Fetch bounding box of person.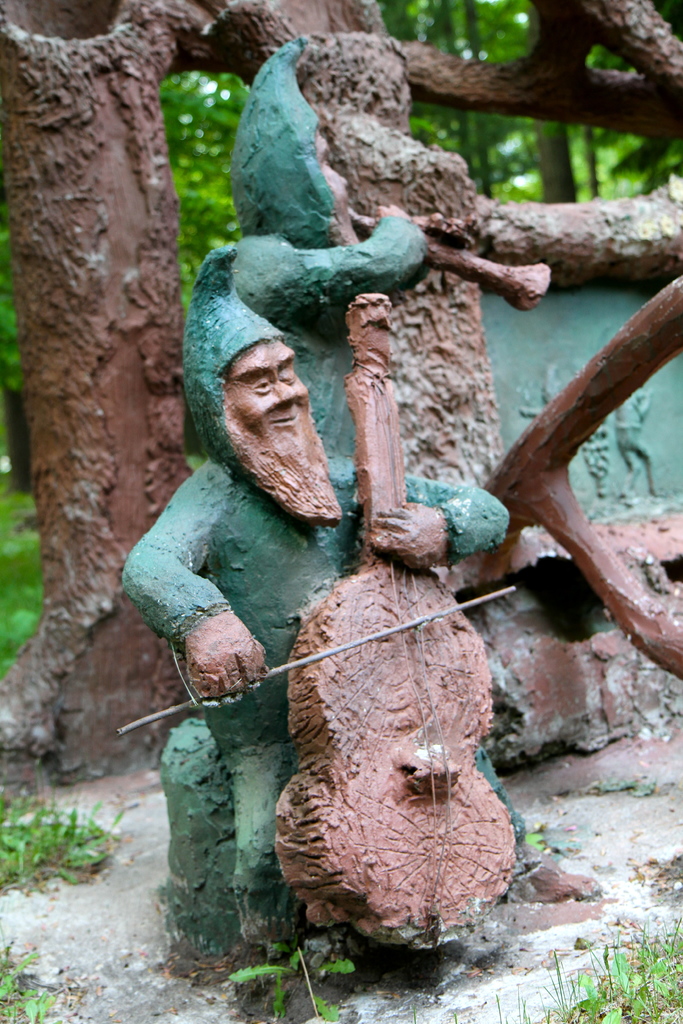
Bbox: 131/209/534/936.
